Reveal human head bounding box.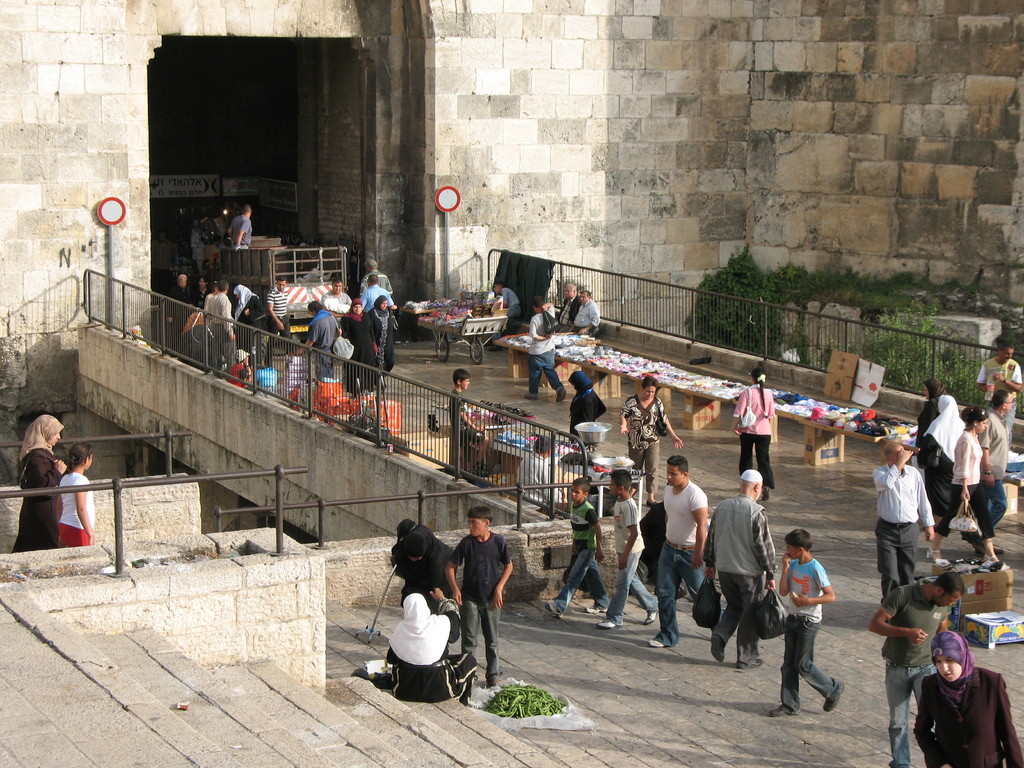
Revealed: 570:476:590:502.
